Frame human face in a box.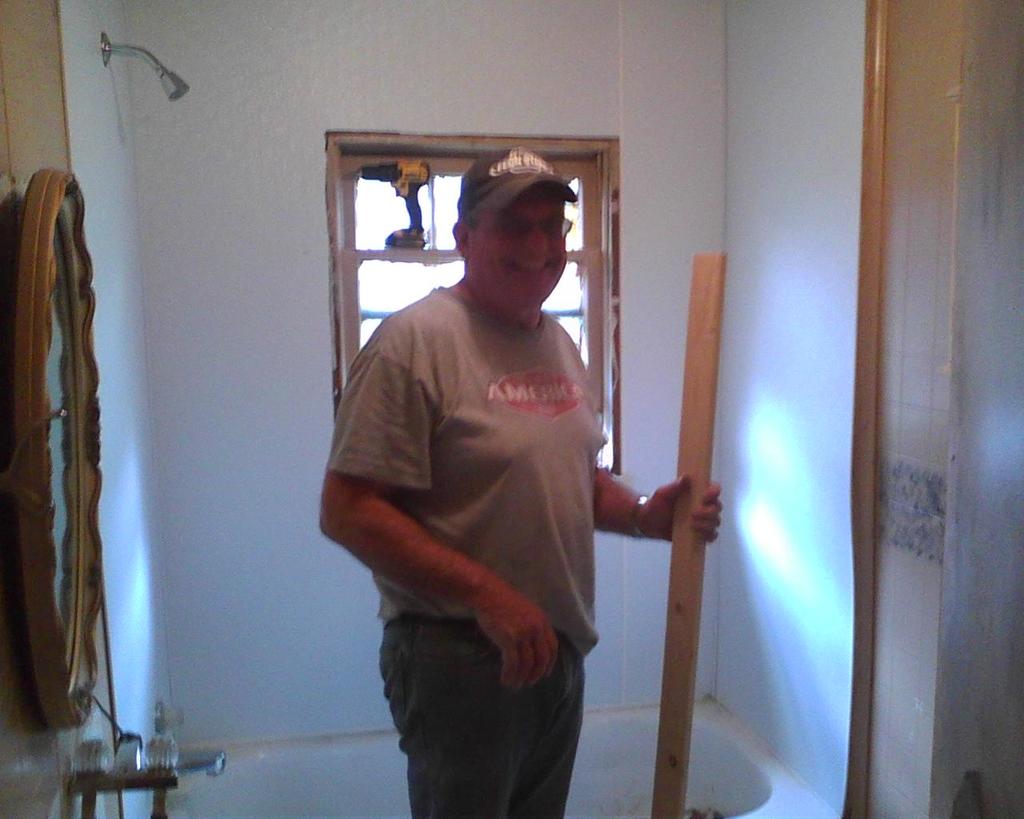
left=471, top=194, right=565, bottom=304.
